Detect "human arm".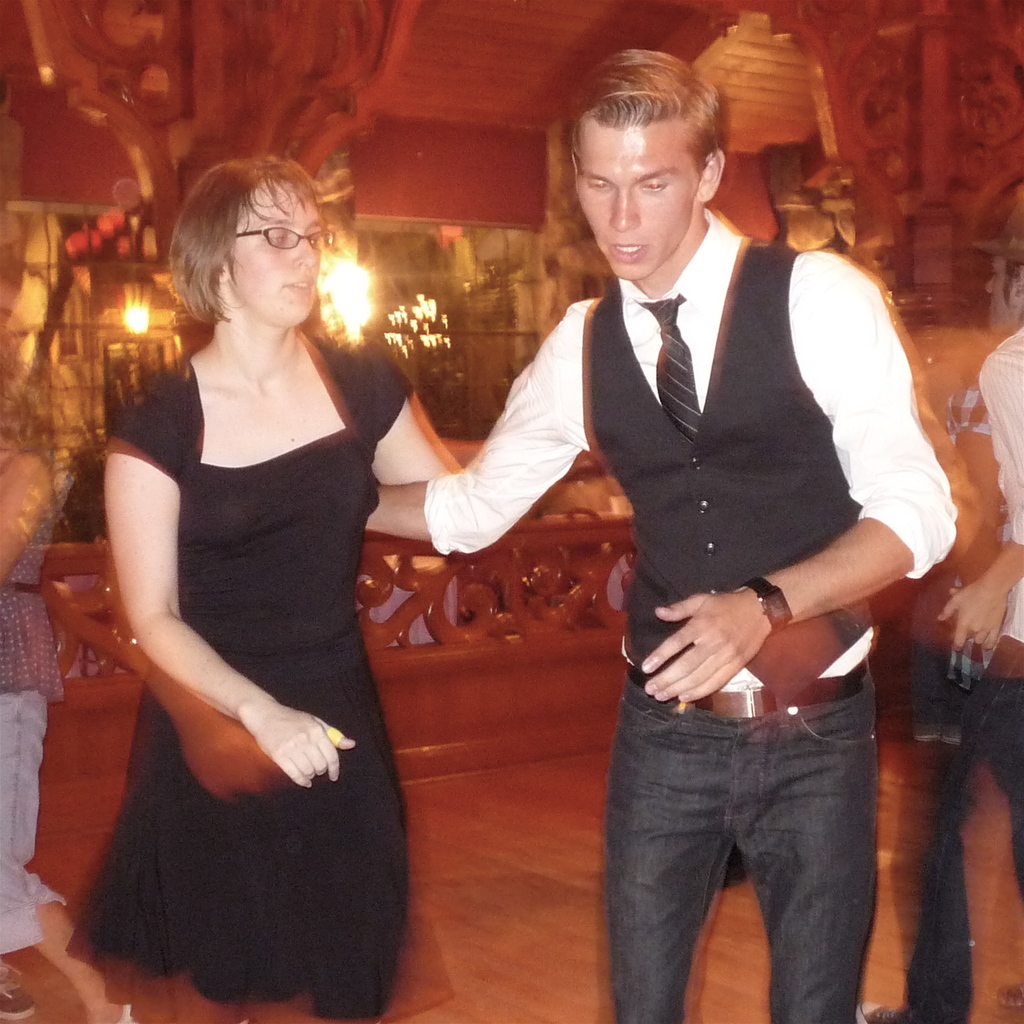
Detected at detection(927, 345, 1019, 652).
